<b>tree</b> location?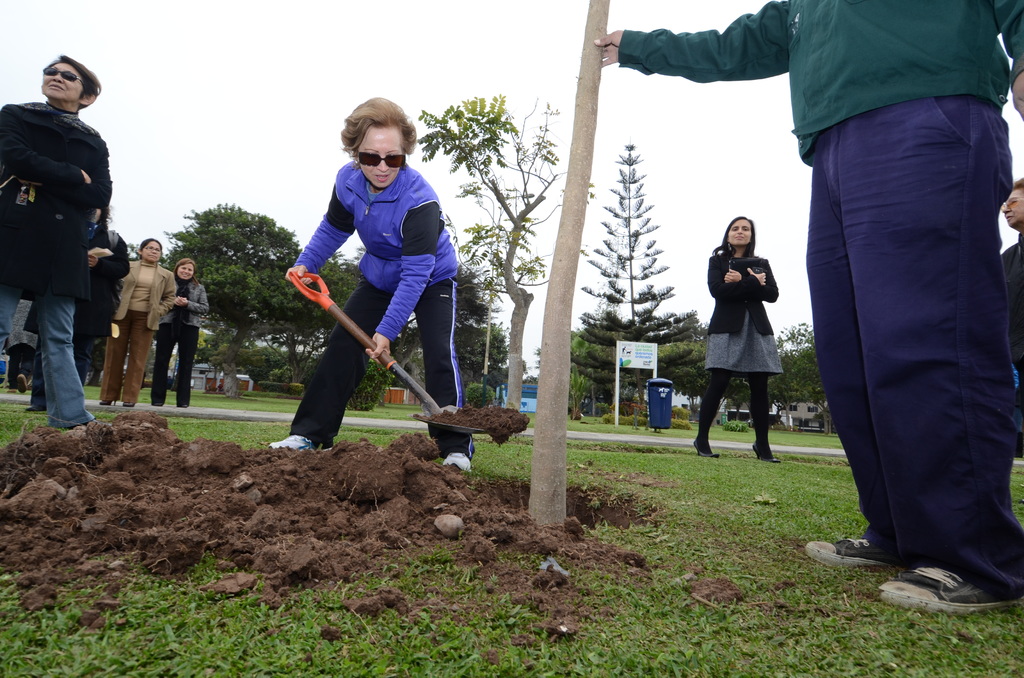
box(417, 91, 595, 421)
